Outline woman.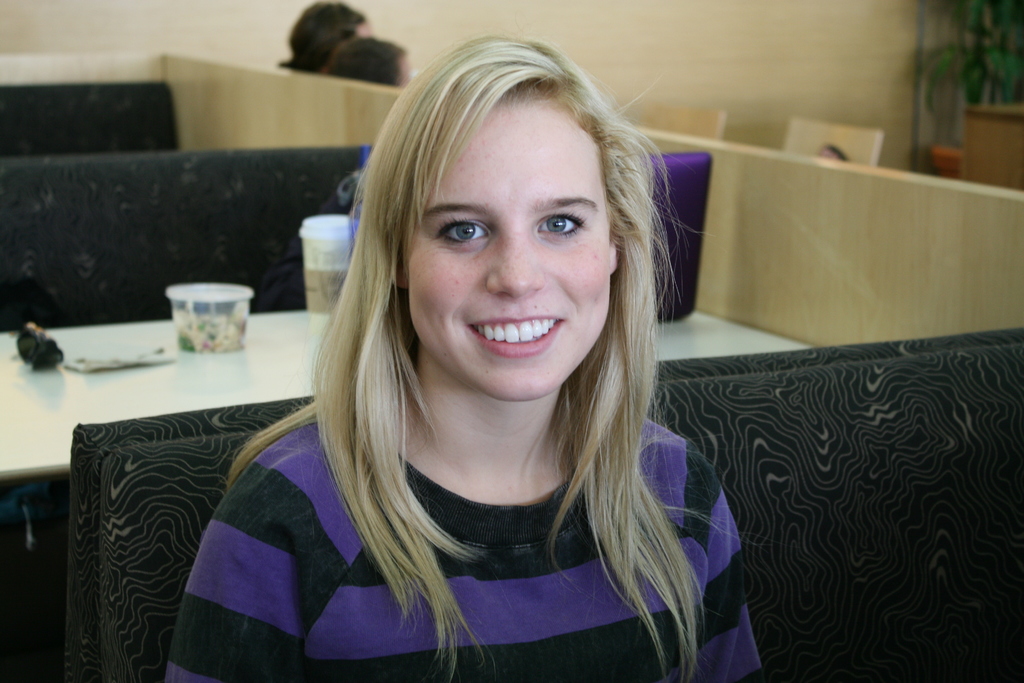
Outline: (left=166, top=32, right=762, bottom=680).
